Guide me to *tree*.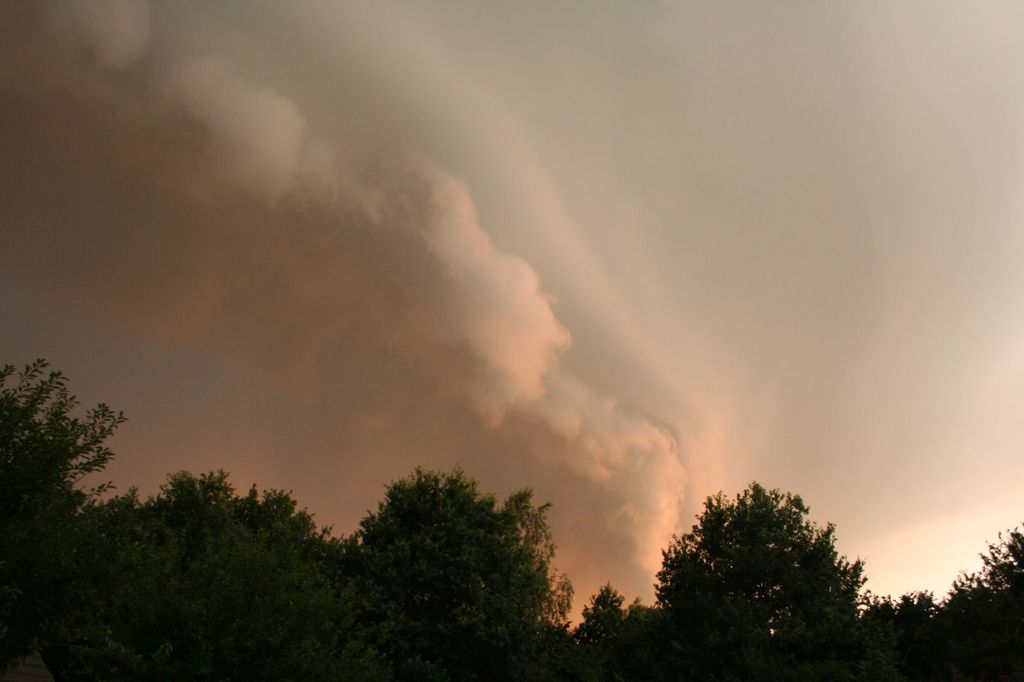
Guidance: 653 482 874 651.
